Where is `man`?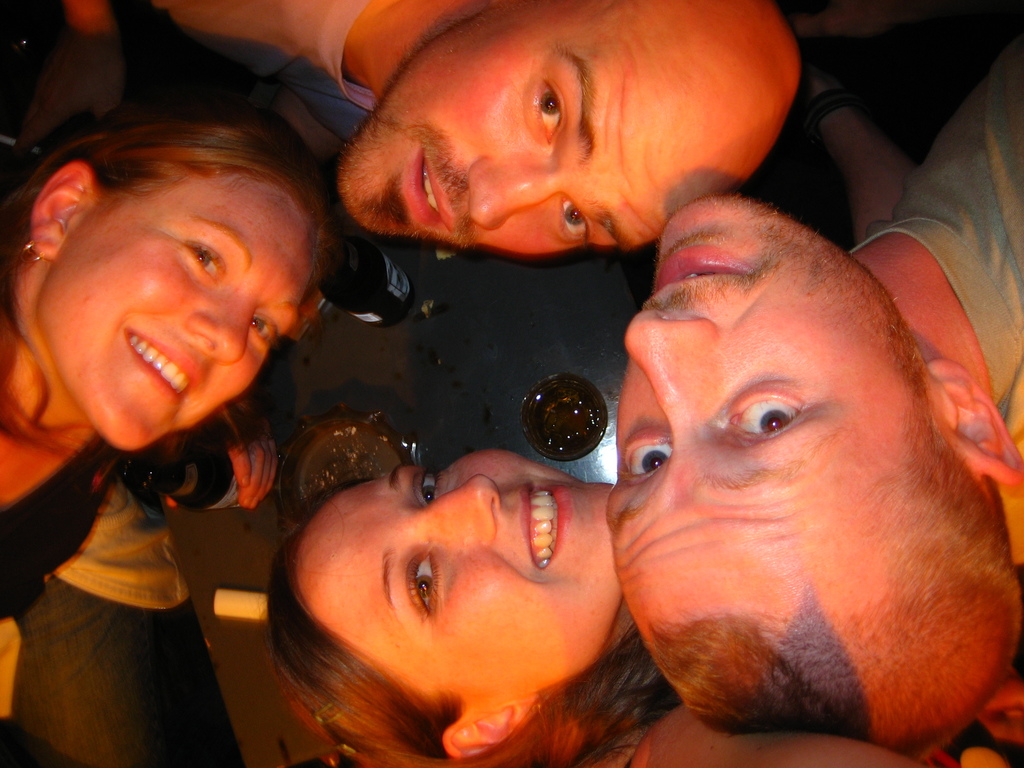
pyautogui.locateOnScreen(589, 29, 1023, 763).
